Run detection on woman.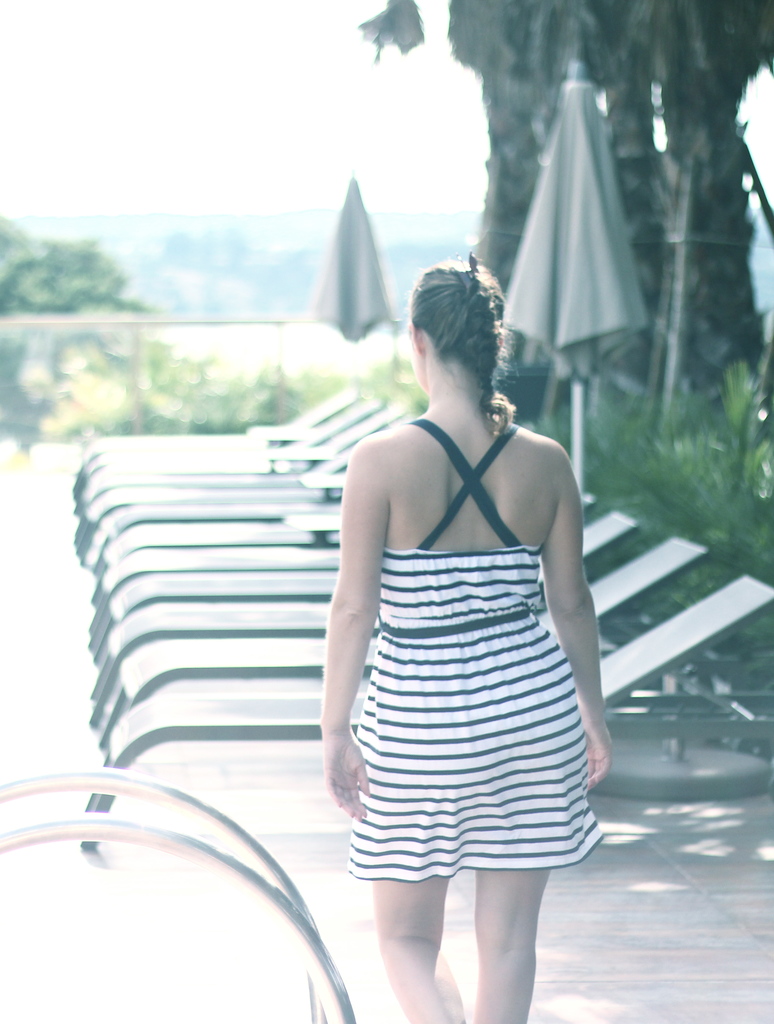
Result: box(305, 234, 620, 982).
